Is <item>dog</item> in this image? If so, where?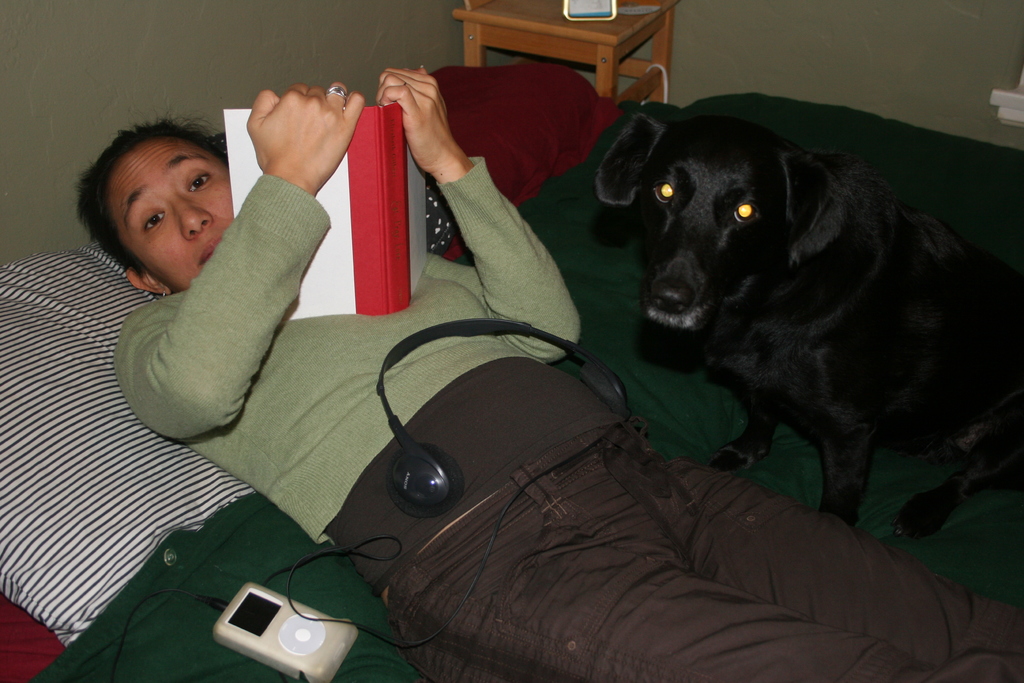
Yes, at [left=592, top=99, right=1023, bottom=547].
